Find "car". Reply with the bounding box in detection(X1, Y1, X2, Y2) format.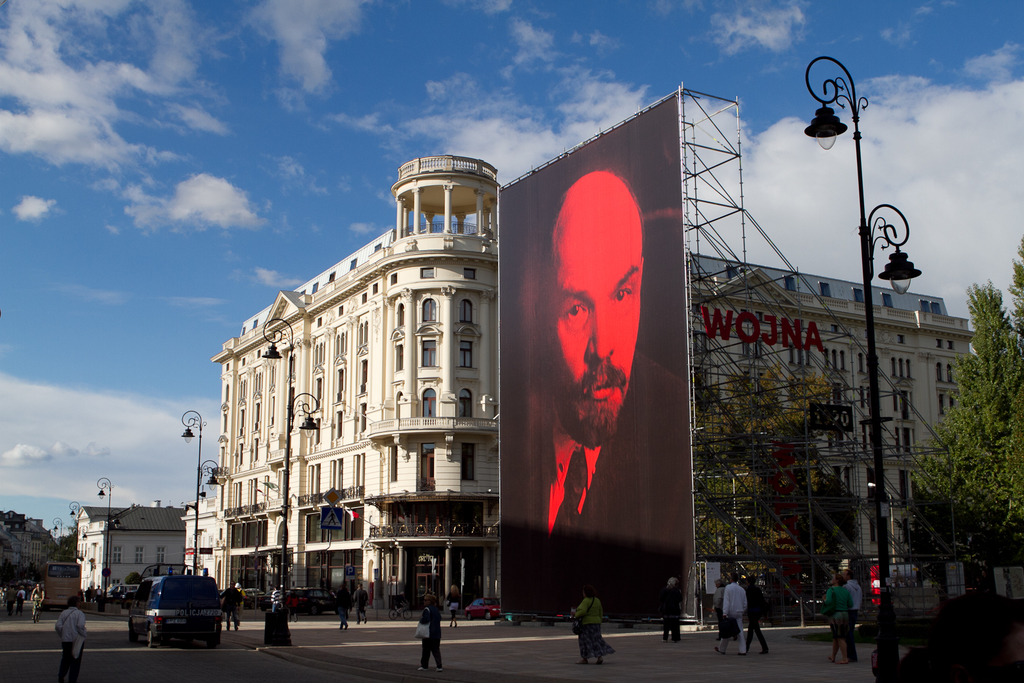
detection(287, 586, 341, 618).
